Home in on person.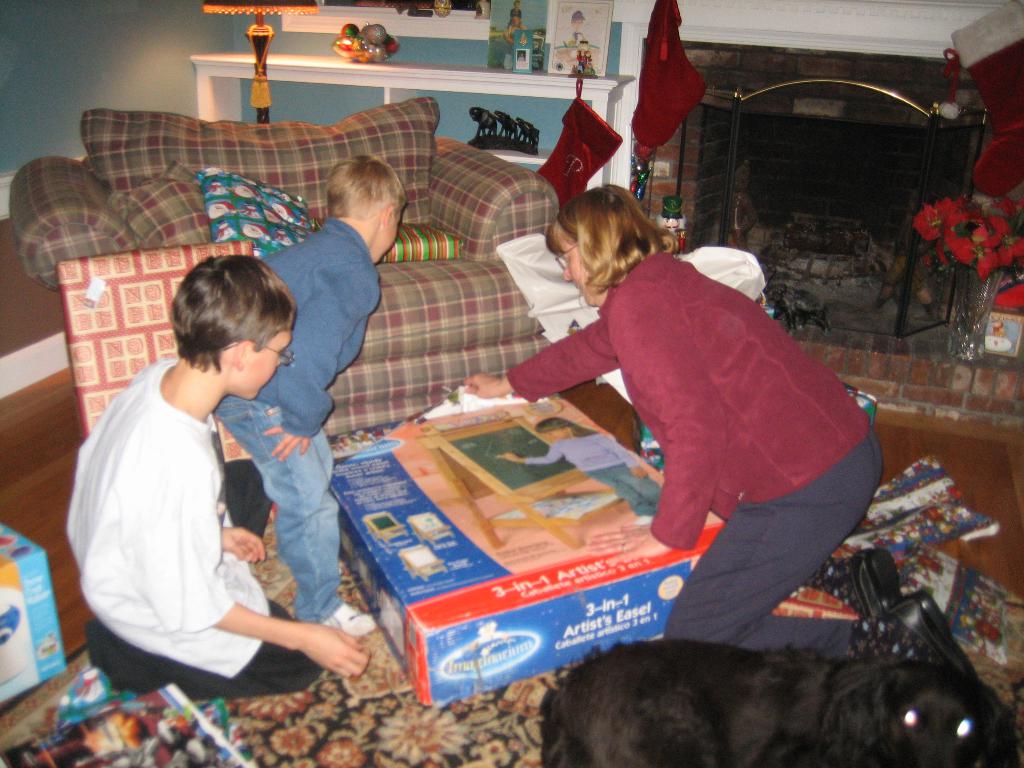
Homed in at (214, 155, 408, 632).
